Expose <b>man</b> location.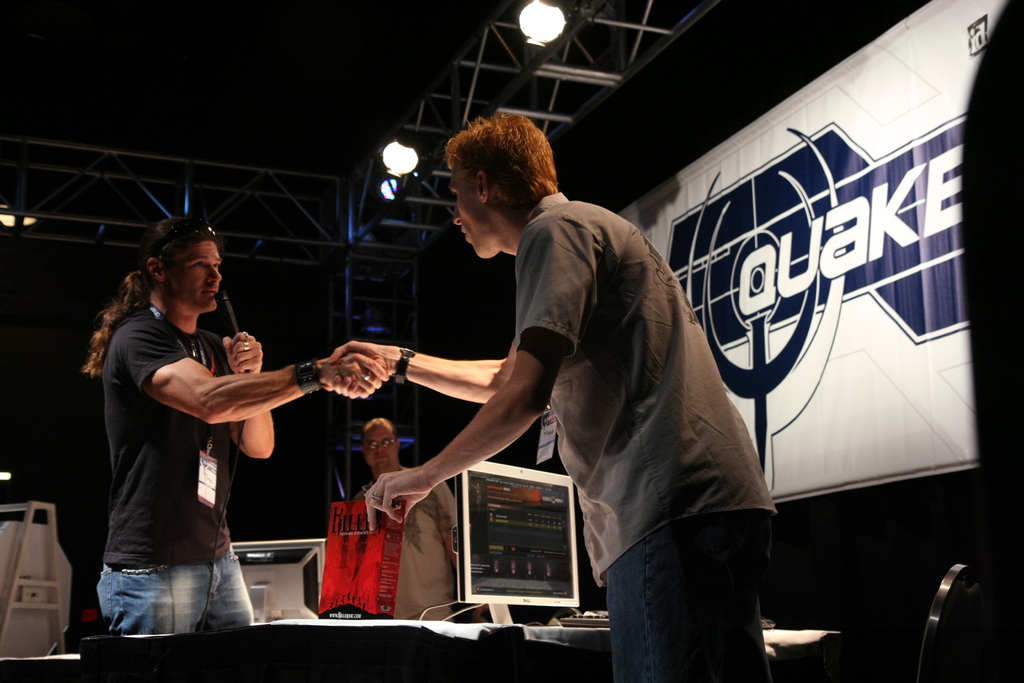
Exposed at [left=83, top=216, right=385, bottom=635].
